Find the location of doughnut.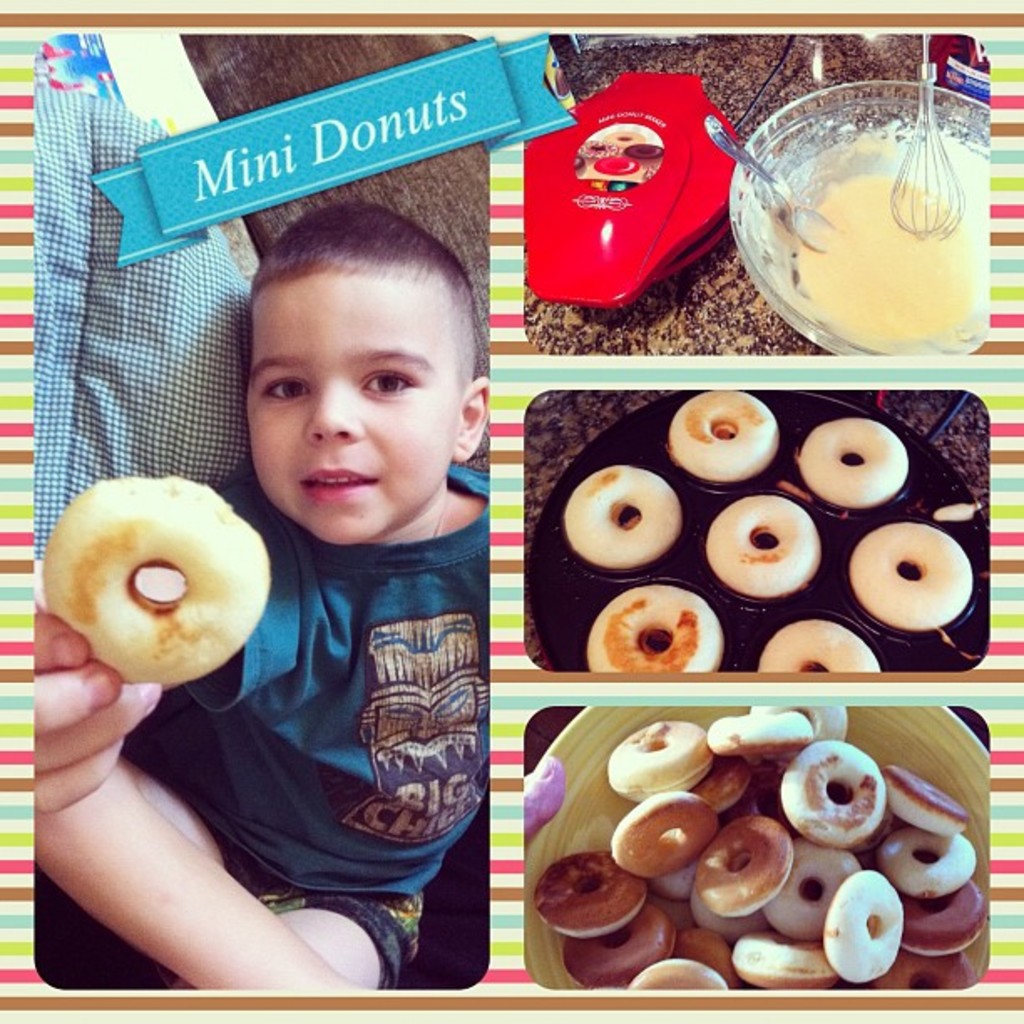
Location: 587/587/726/674.
